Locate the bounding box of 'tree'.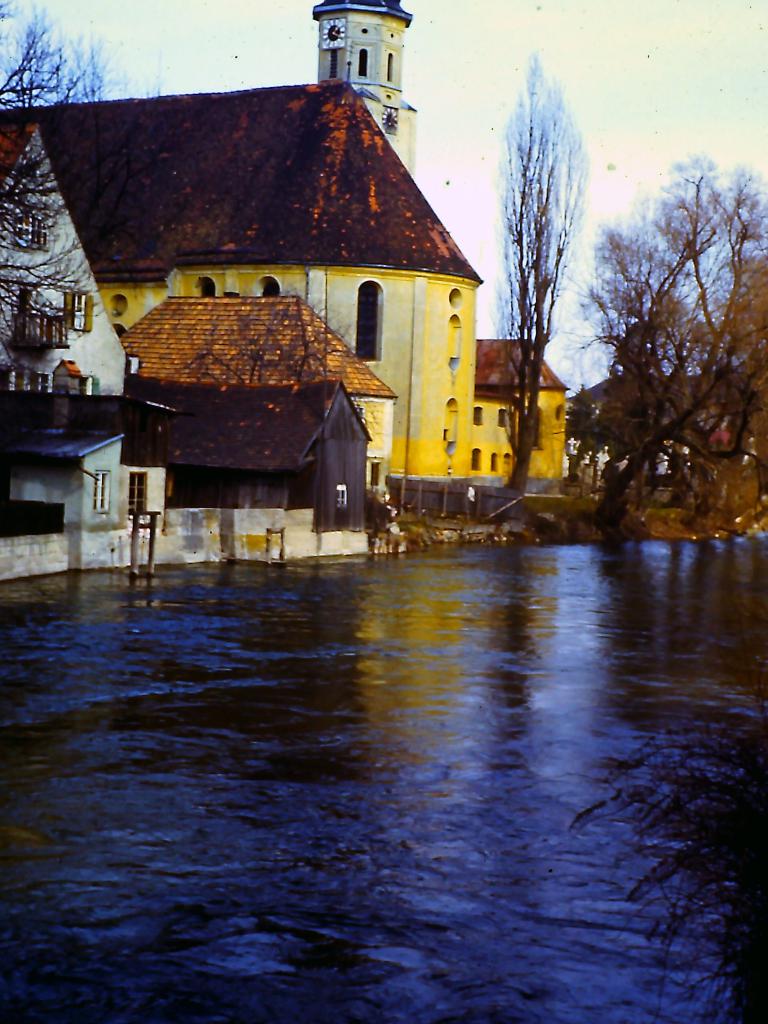
Bounding box: (left=0, top=0, right=153, bottom=393).
